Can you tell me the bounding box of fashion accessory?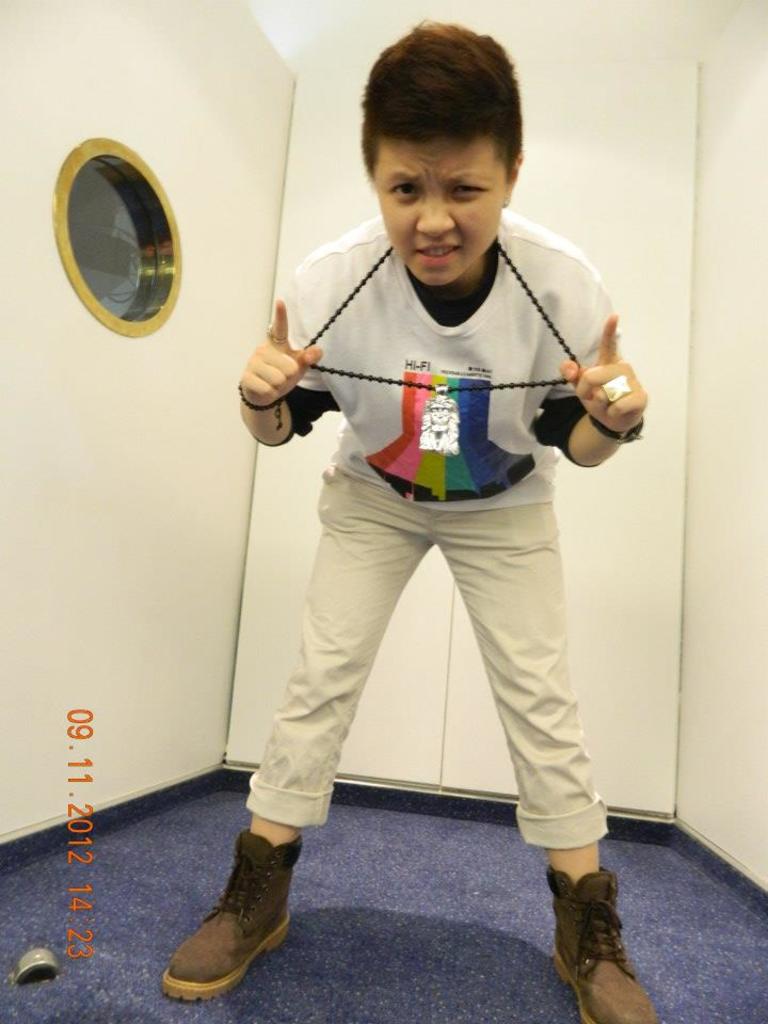
BBox(591, 403, 645, 435).
